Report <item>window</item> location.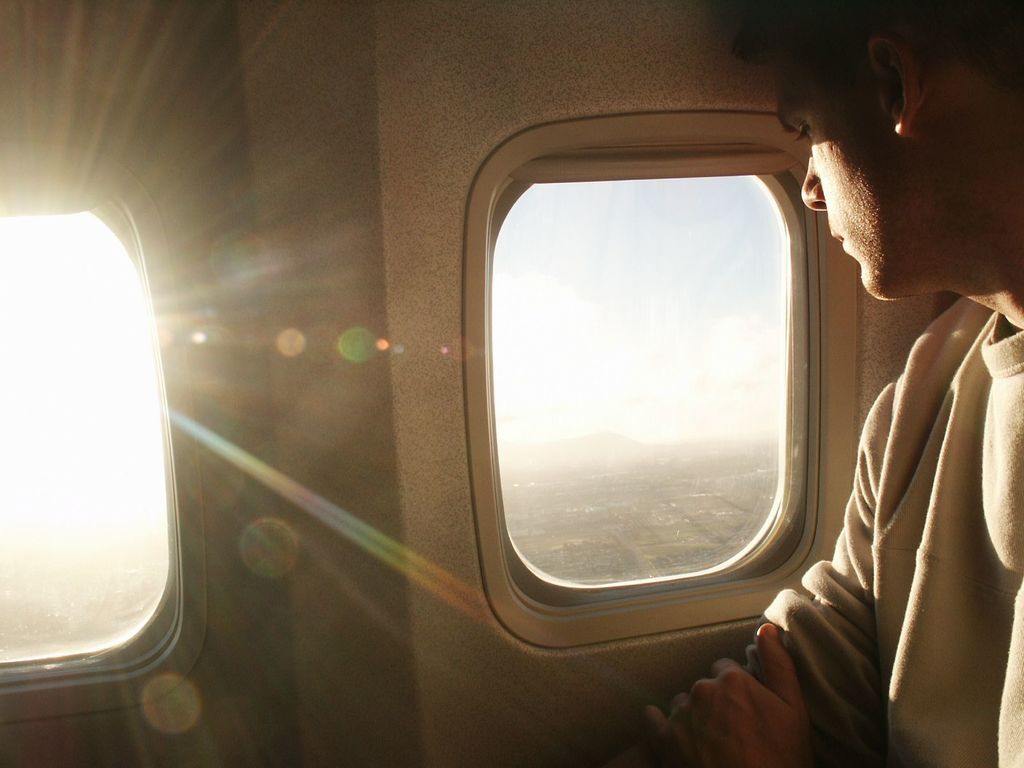
Report: x1=448 y1=109 x2=871 y2=646.
